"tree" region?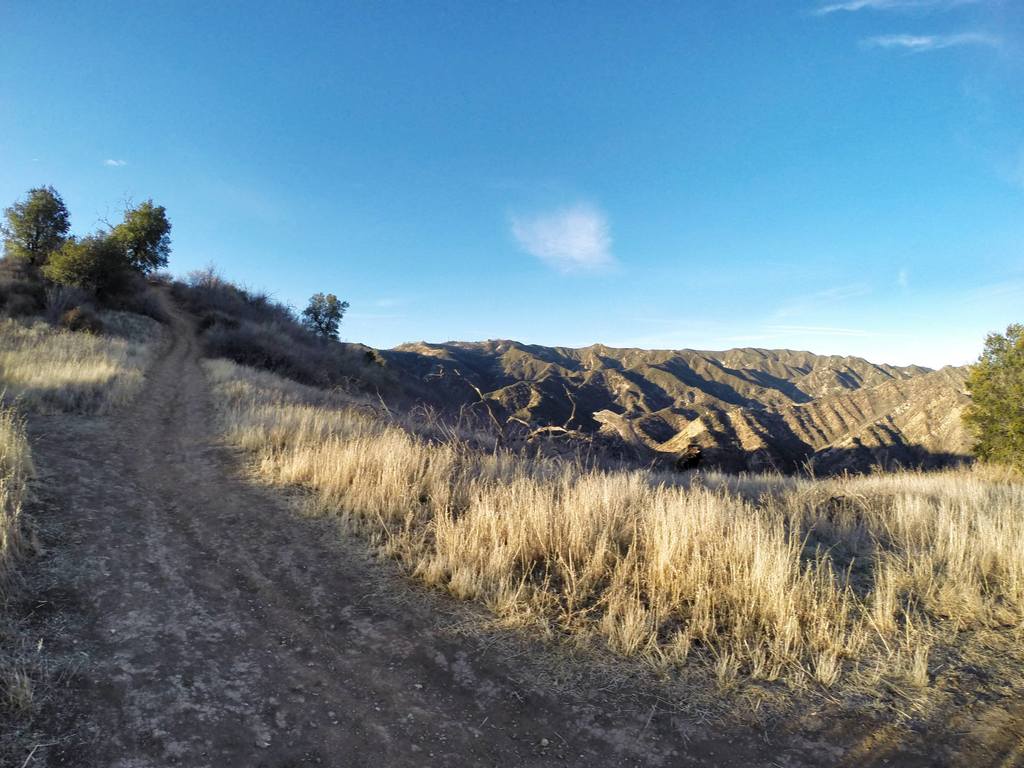
[65,234,141,311]
